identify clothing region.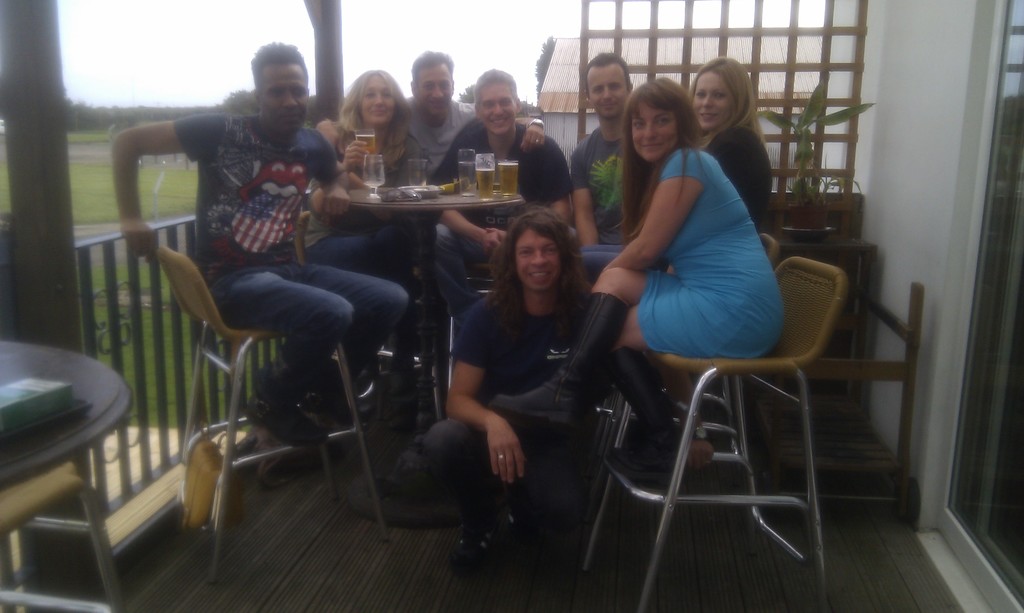
Region: <region>607, 121, 785, 368</region>.
